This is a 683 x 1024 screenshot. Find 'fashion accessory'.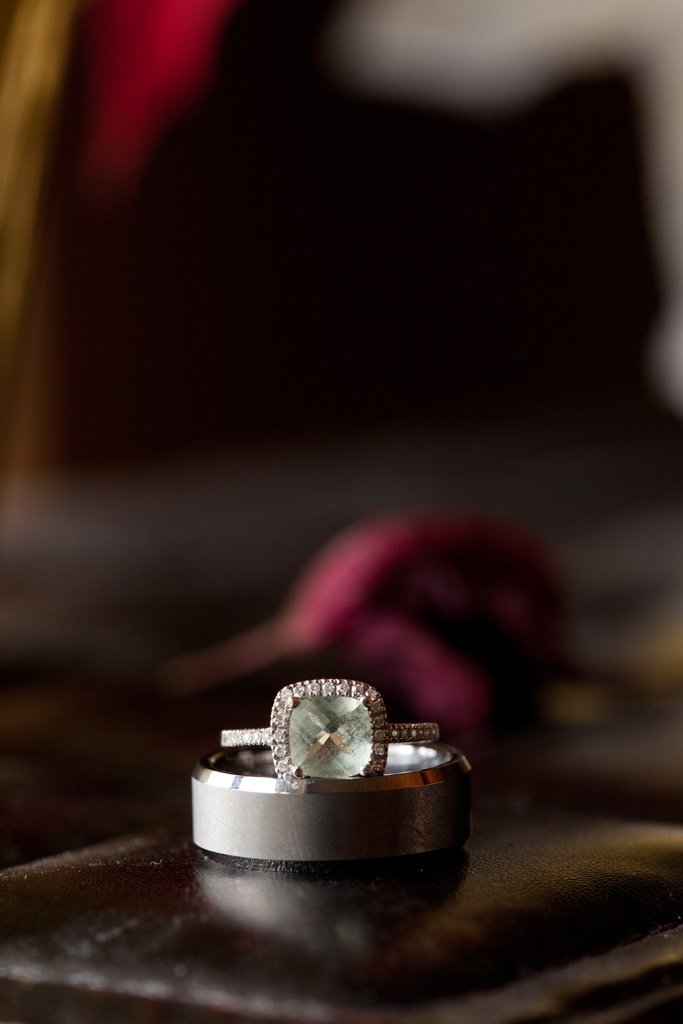
Bounding box: (188,675,482,876).
